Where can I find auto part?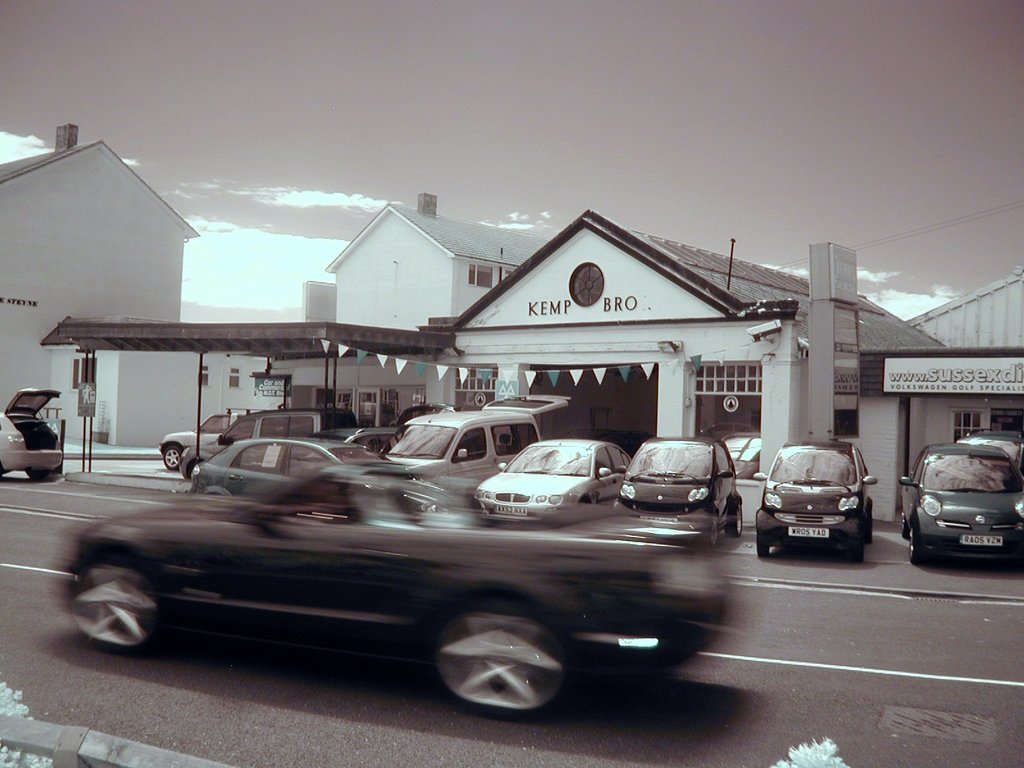
You can find it at 920:499:1023:549.
